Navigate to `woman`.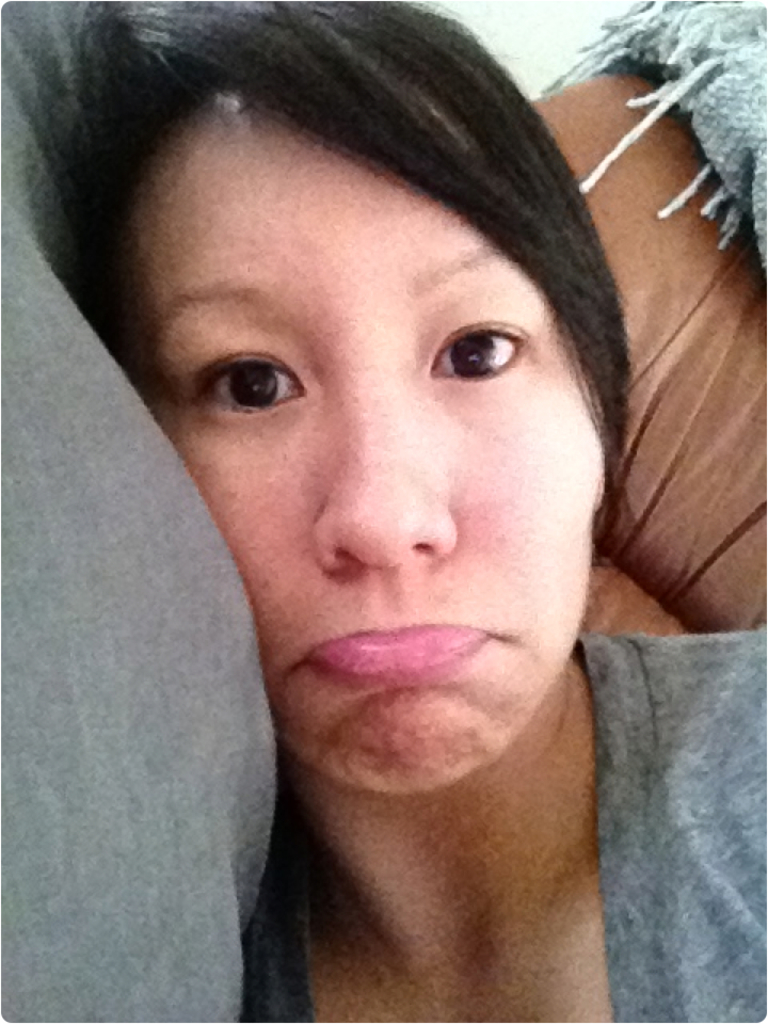
Navigation target: [30, 0, 739, 1018].
